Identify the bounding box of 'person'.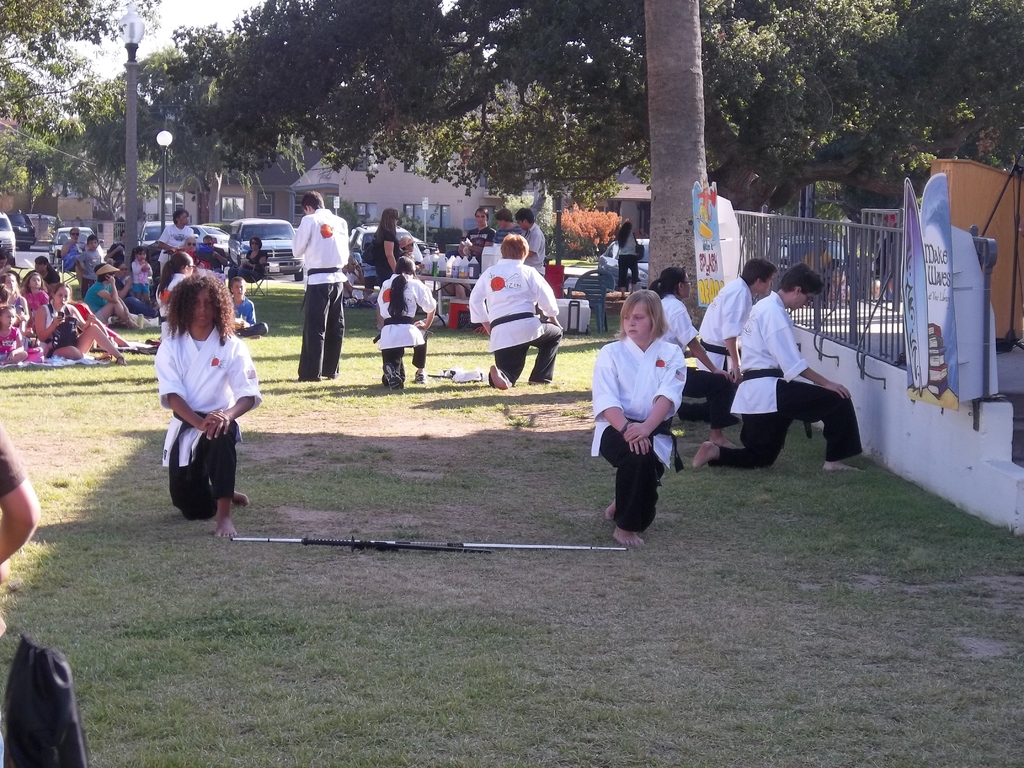
select_region(152, 271, 248, 561).
